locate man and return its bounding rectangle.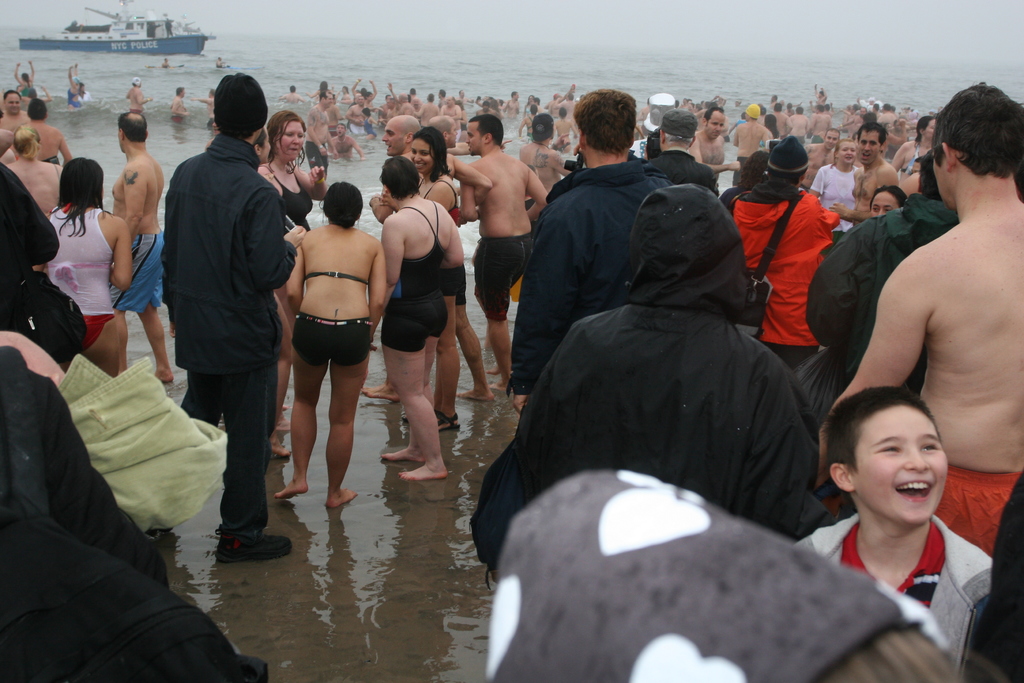
detection(458, 113, 550, 389).
